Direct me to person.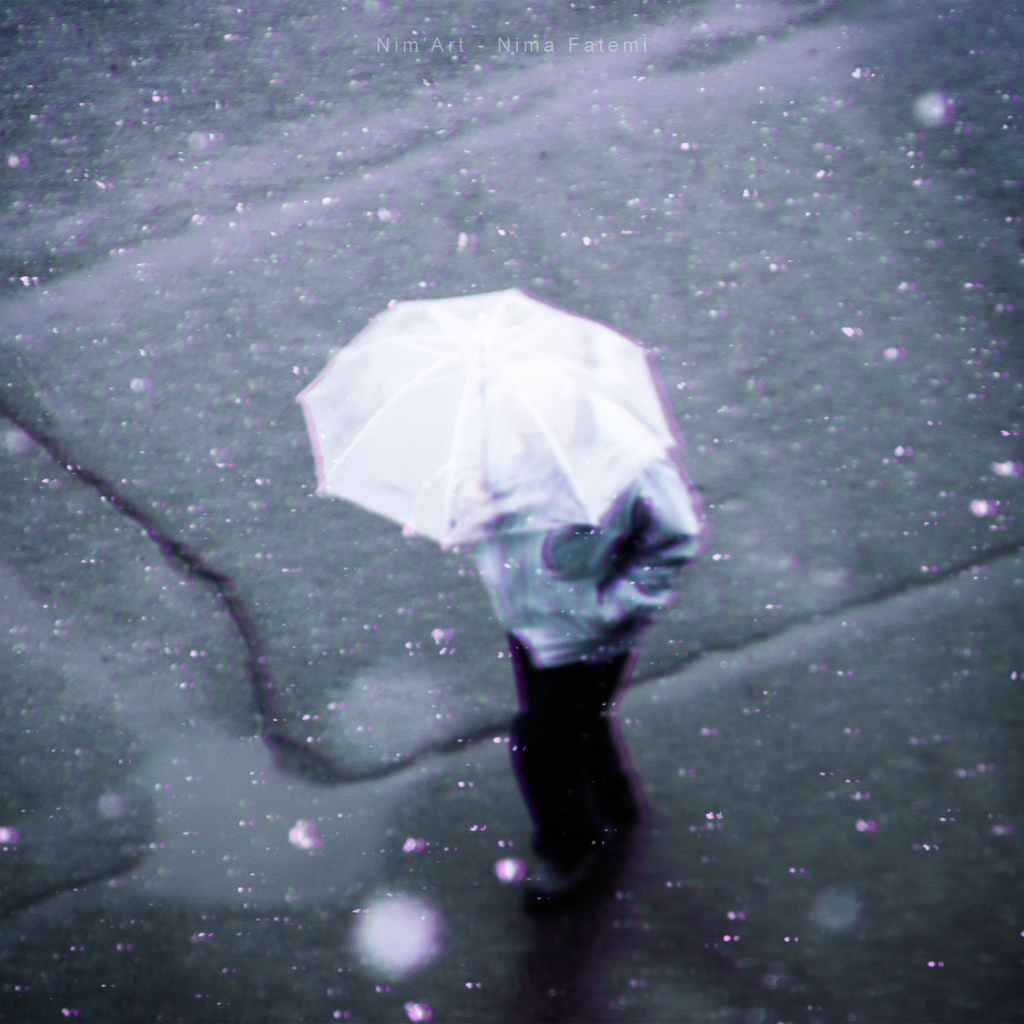
Direction: 446, 333, 696, 899.
